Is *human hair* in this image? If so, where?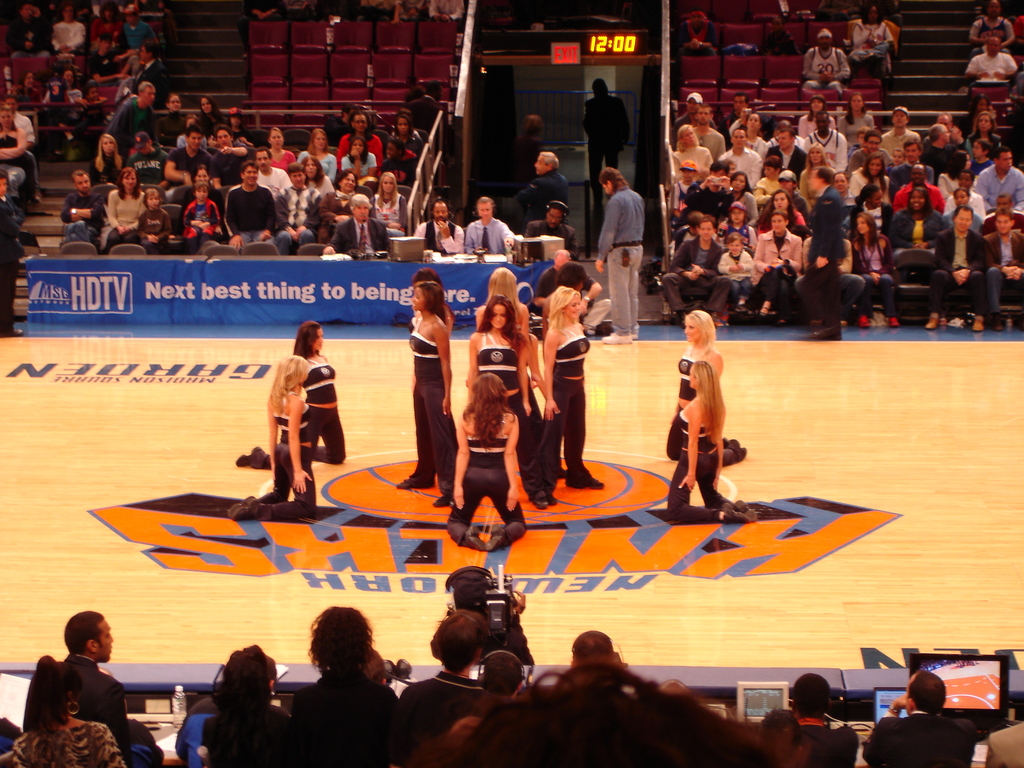
Yes, at <box>268,656,276,685</box>.
